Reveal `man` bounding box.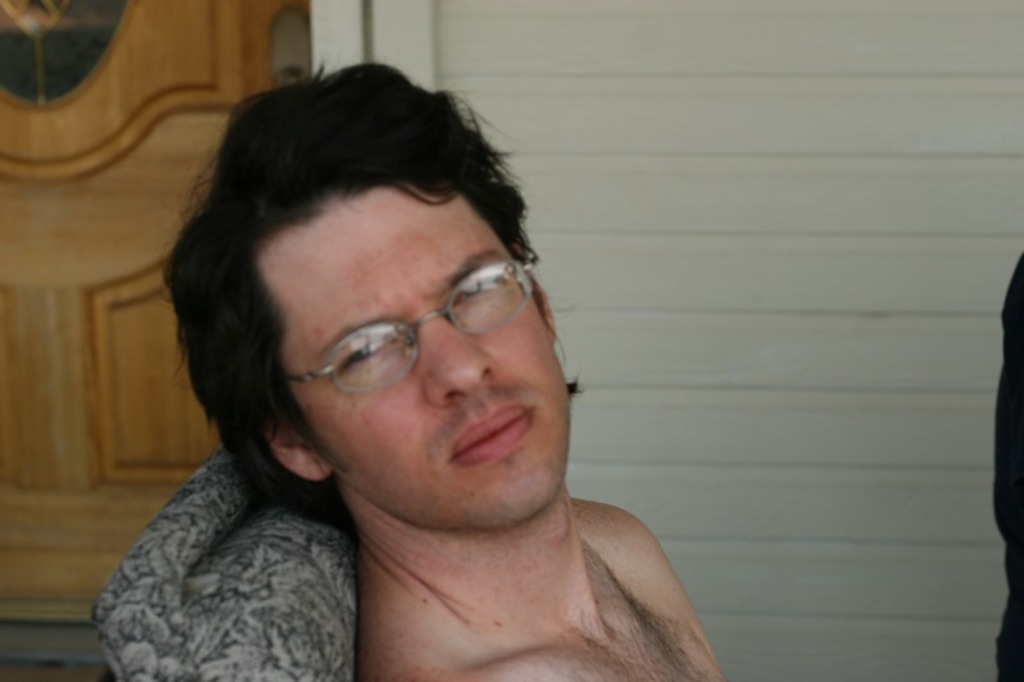
Revealed: pyautogui.locateOnScreen(154, 60, 732, 681).
